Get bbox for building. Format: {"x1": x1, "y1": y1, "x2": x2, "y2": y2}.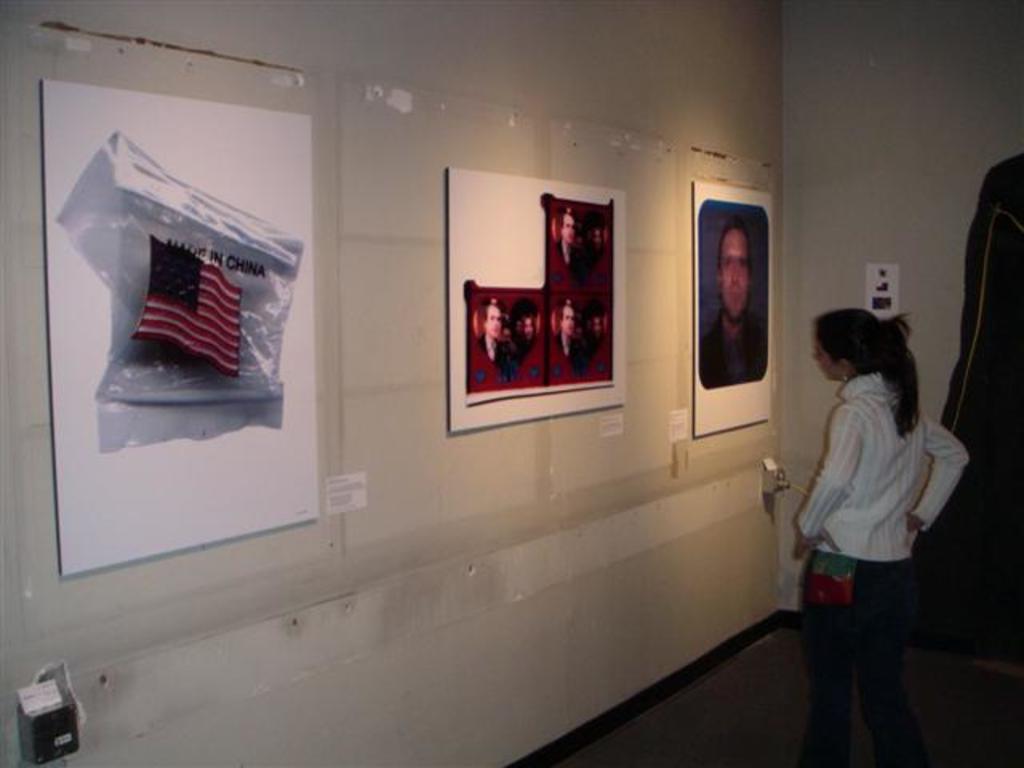
{"x1": 0, "y1": 0, "x2": 1022, "y2": 766}.
